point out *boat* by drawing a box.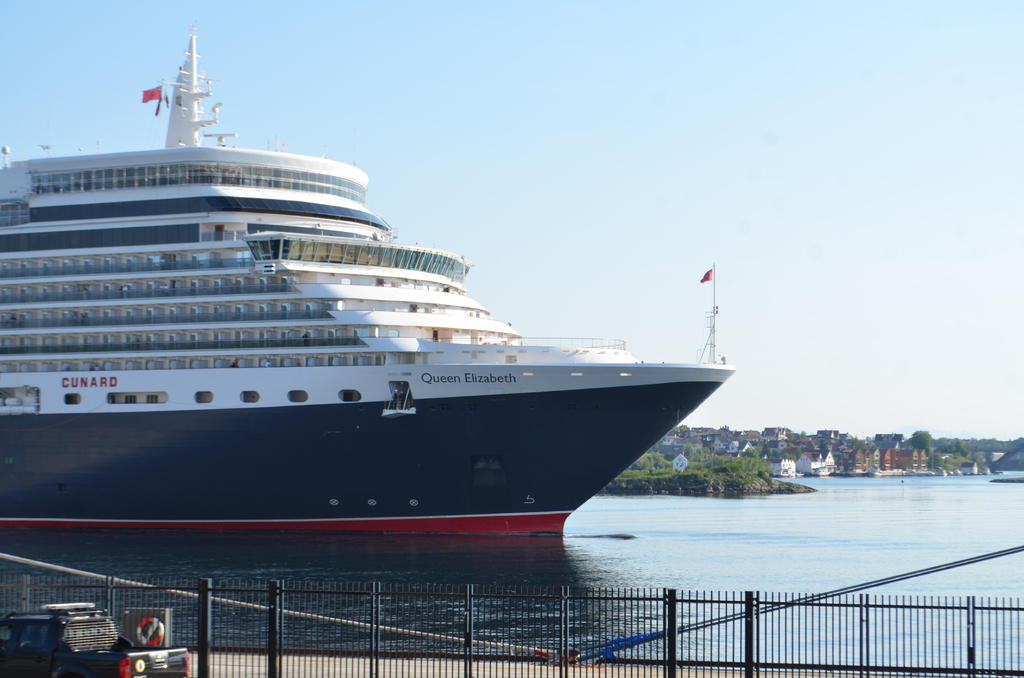
crop(49, 68, 825, 537).
